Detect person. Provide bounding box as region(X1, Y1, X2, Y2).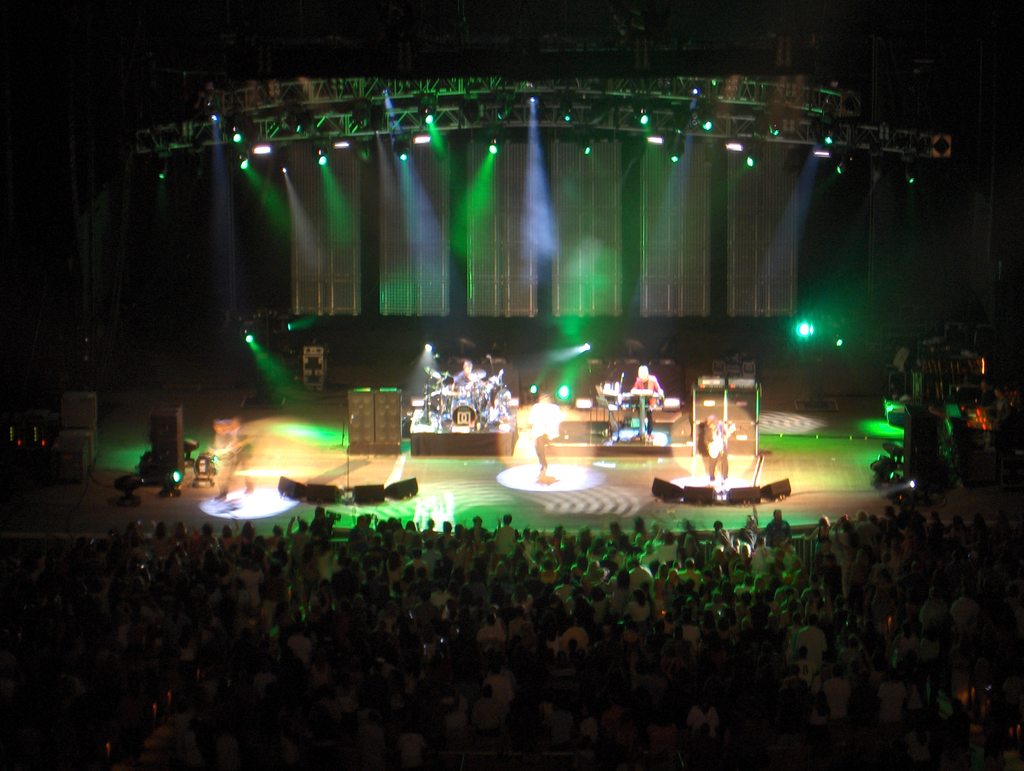
region(698, 413, 730, 488).
